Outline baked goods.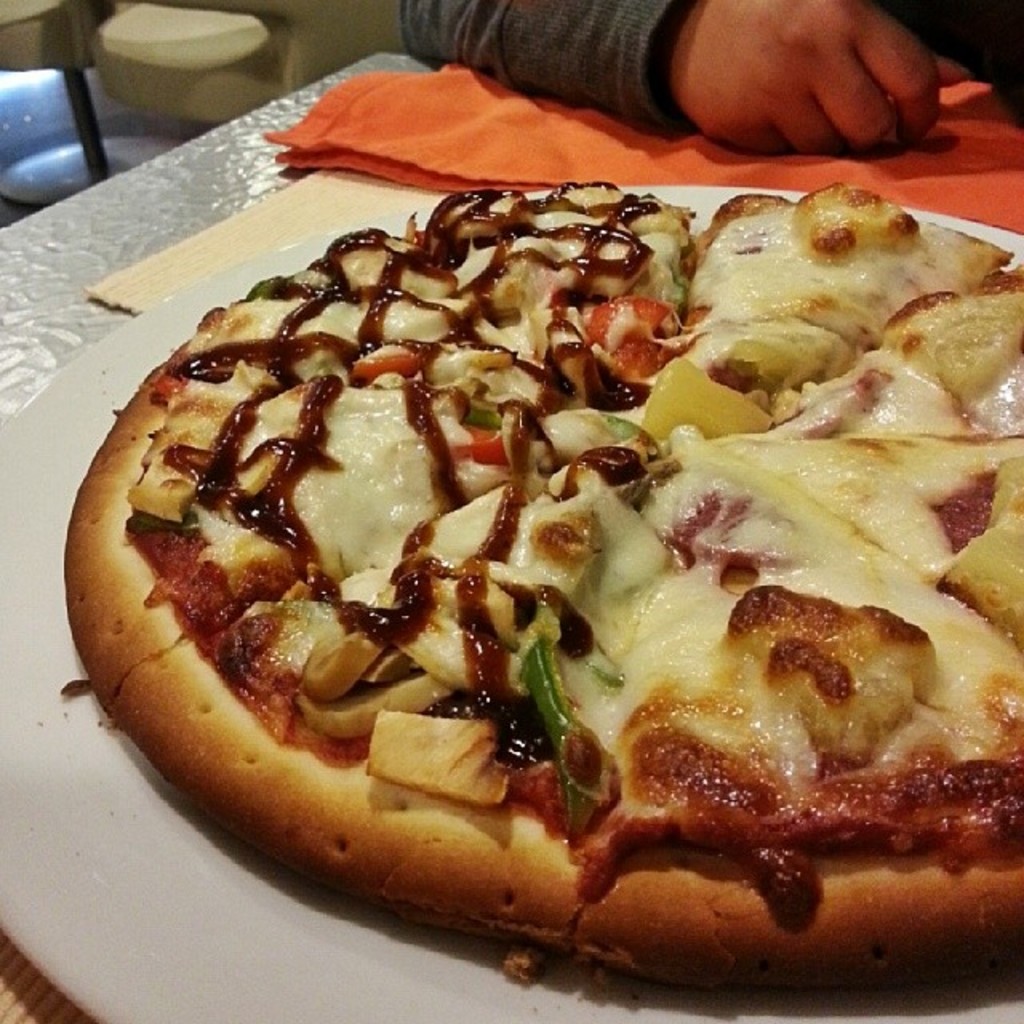
Outline: locate(61, 176, 1022, 990).
